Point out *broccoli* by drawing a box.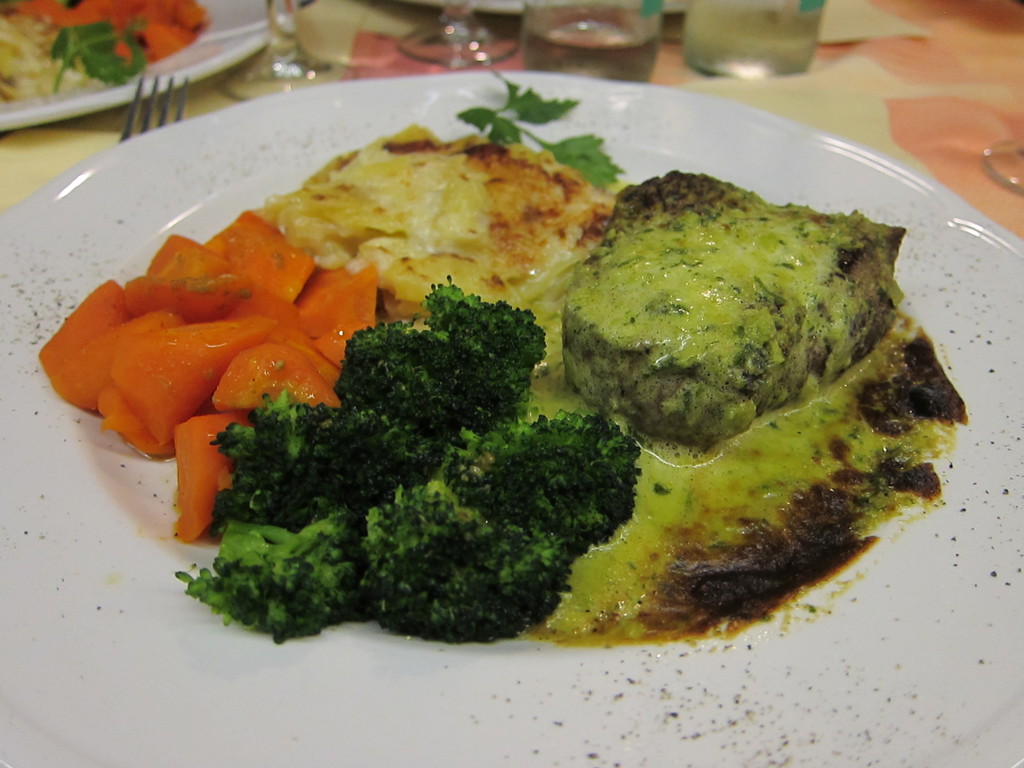
<bbox>172, 278, 645, 646</bbox>.
